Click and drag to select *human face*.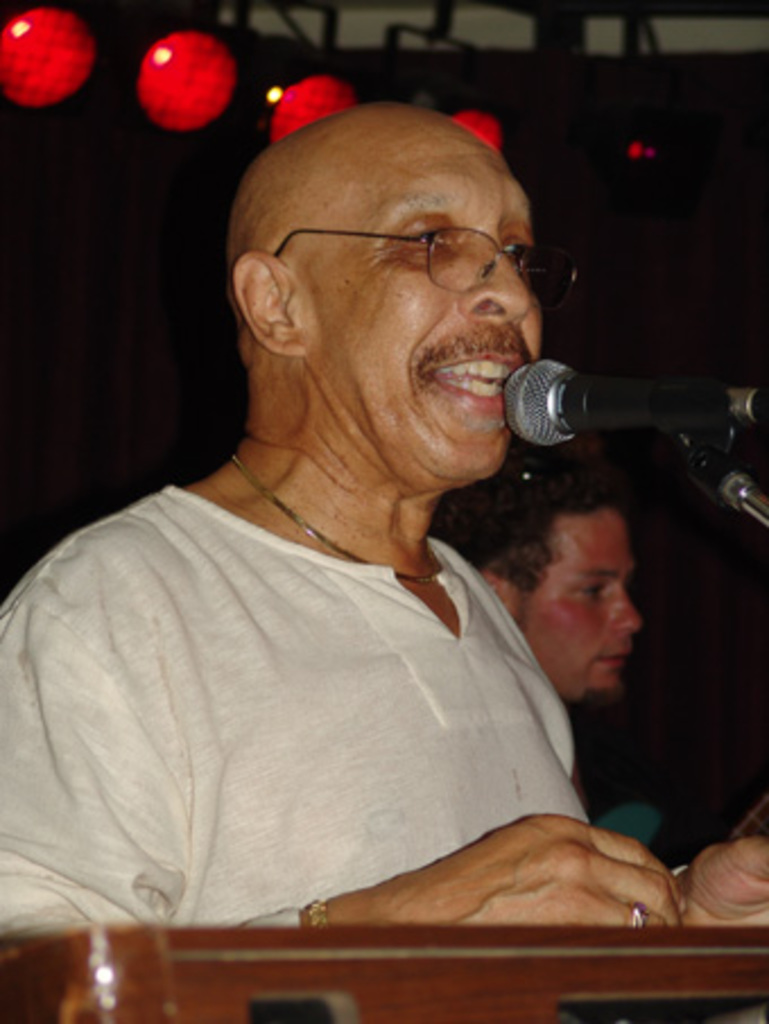
Selection: <region>516, 511, 640, 703</region>.
